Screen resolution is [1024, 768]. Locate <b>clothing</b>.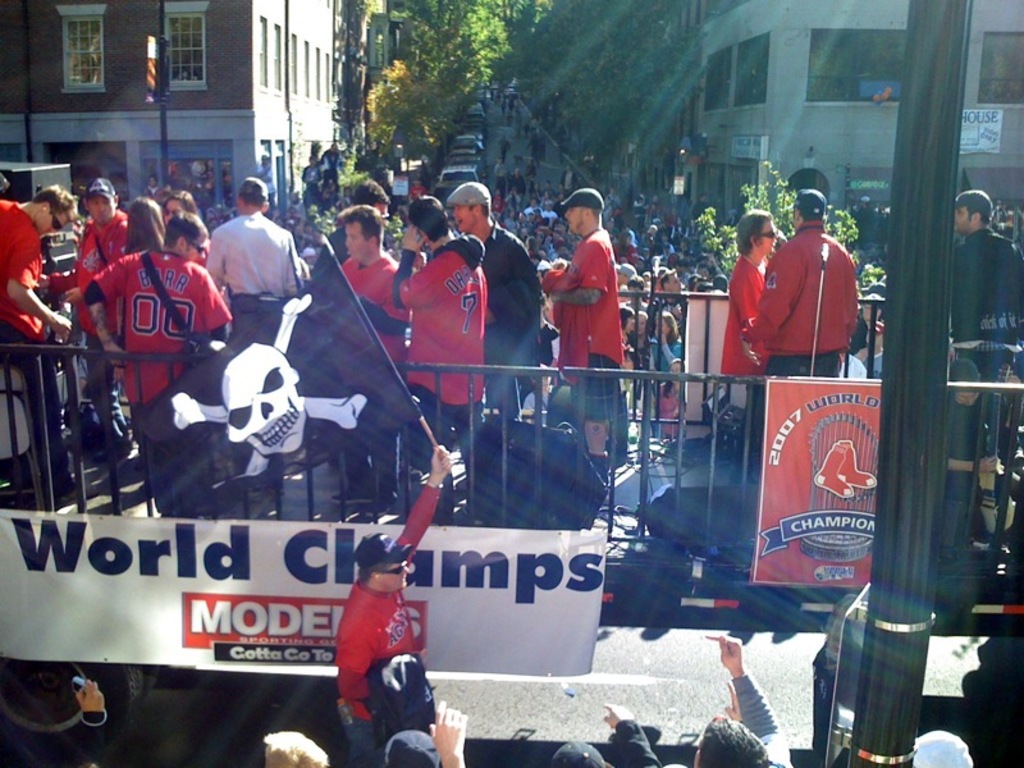
rect(544, 232, 616, 507).
